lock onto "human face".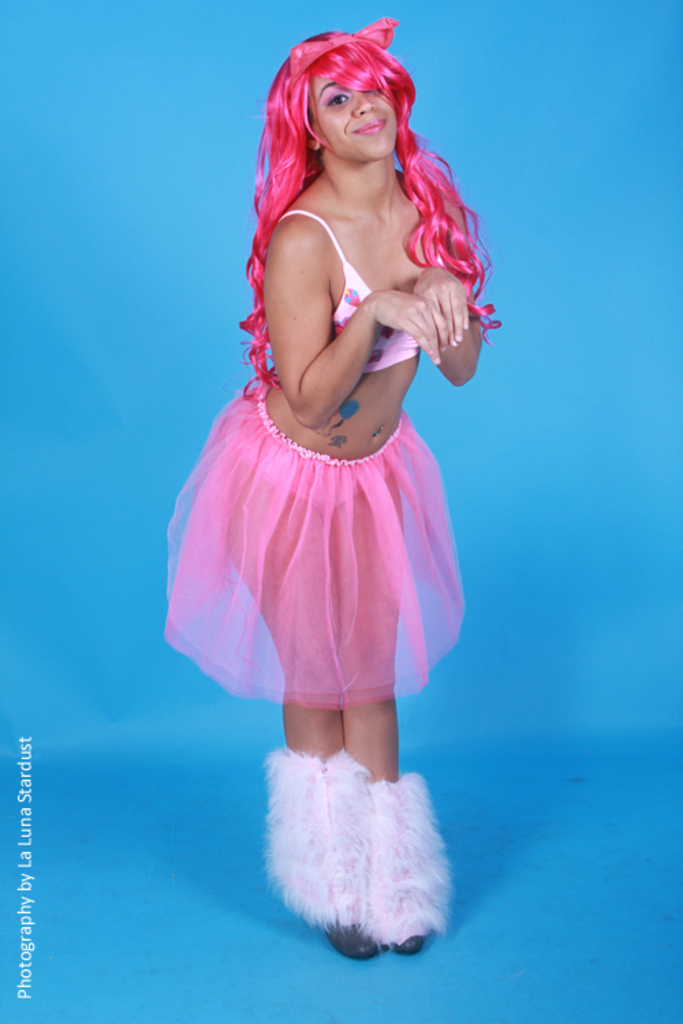
Locked: pyautogui.locateOnScreen(311, 78, 406, 169).
